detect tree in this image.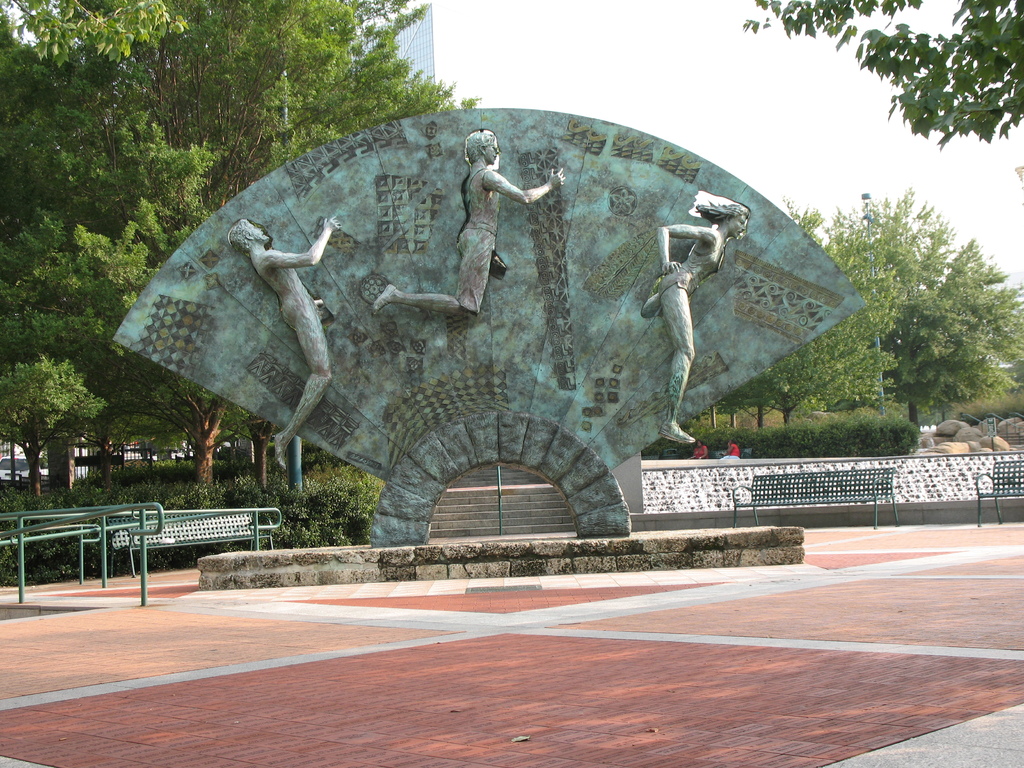
Detection: [left=731, top=0, right=1023, bottom=151].
